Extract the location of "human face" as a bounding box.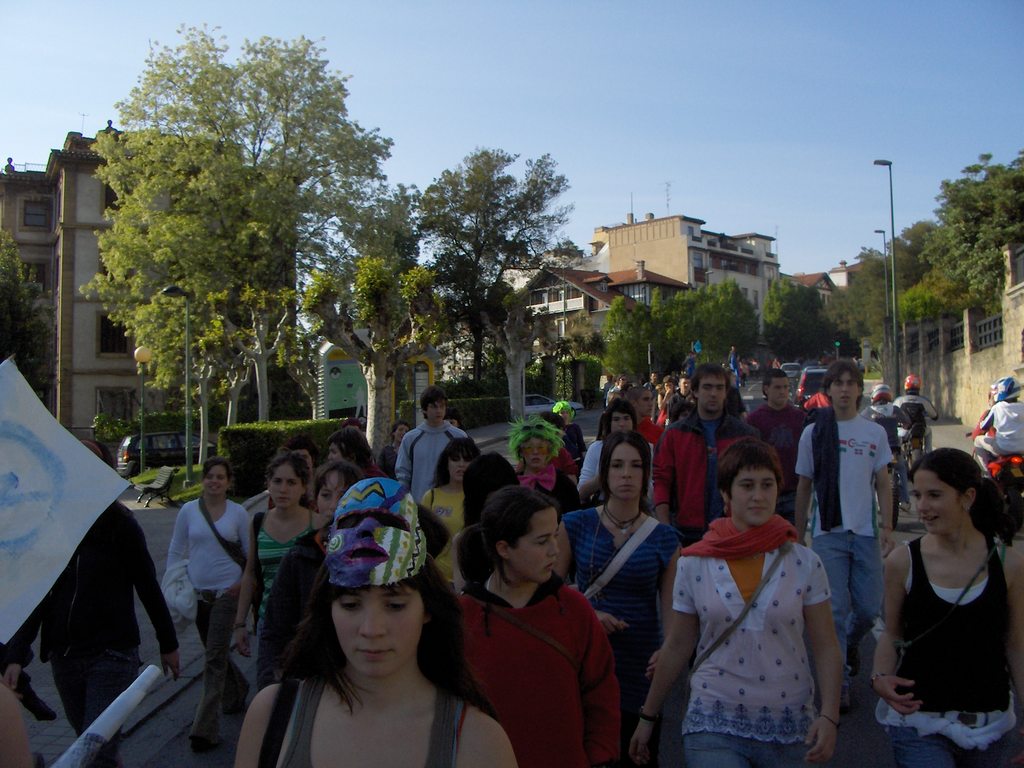
rect(761, 378, 789, 399).
